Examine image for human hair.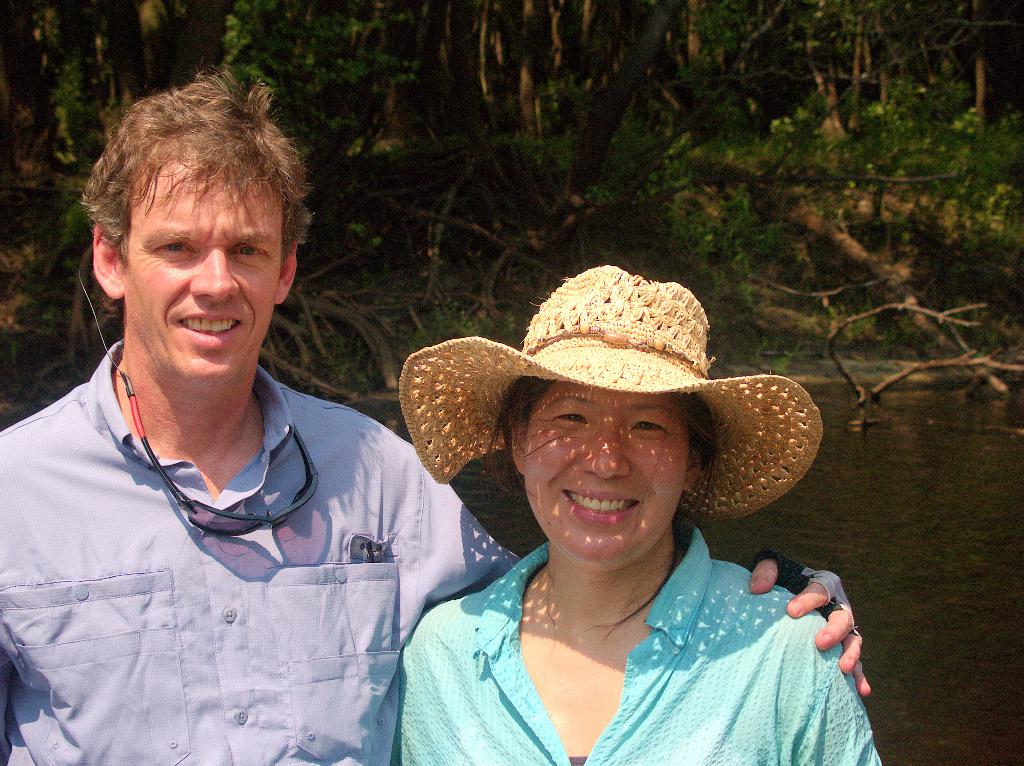
Examination result: rect(486, 376, 719, 504).
